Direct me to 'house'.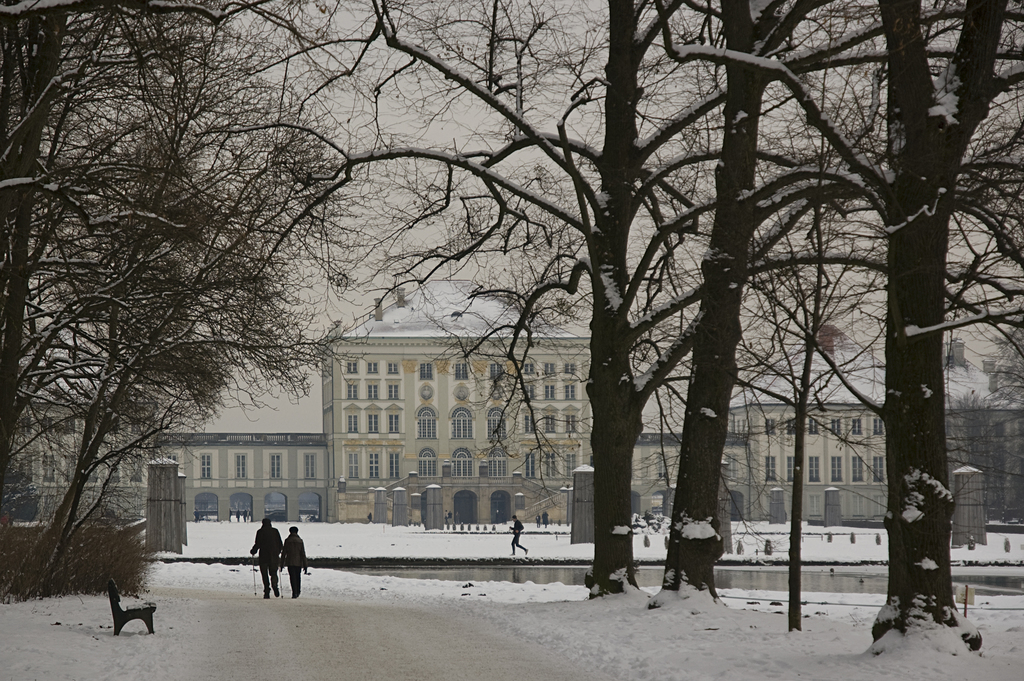
Direction: bbox(716, 316, 902, 525).
